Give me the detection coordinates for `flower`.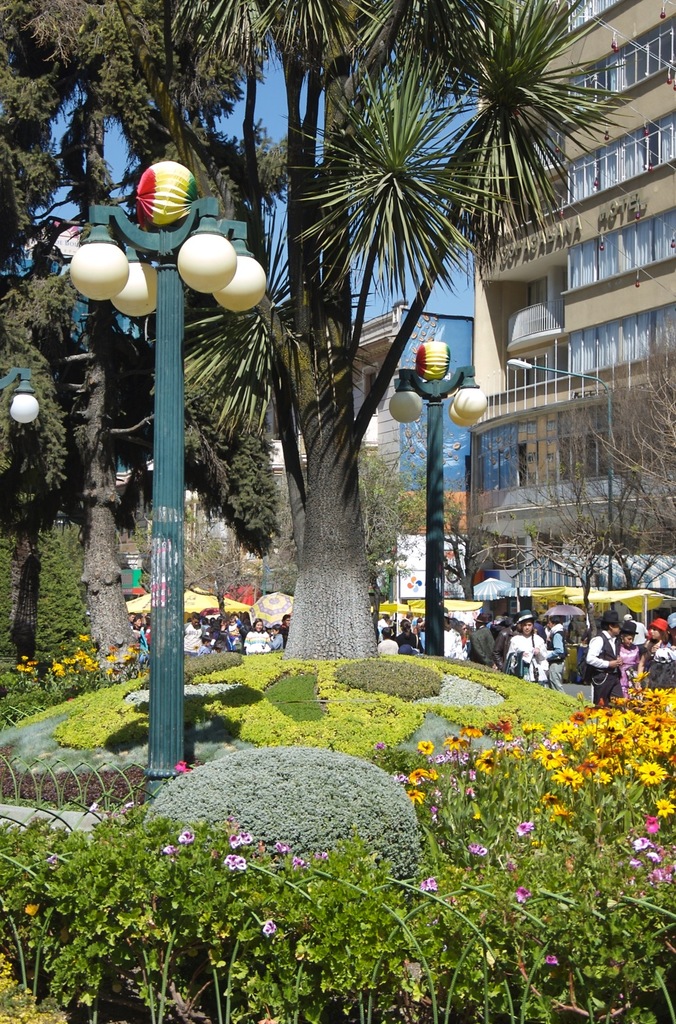
x1=469, y1=840, x2=483, y2=856.
